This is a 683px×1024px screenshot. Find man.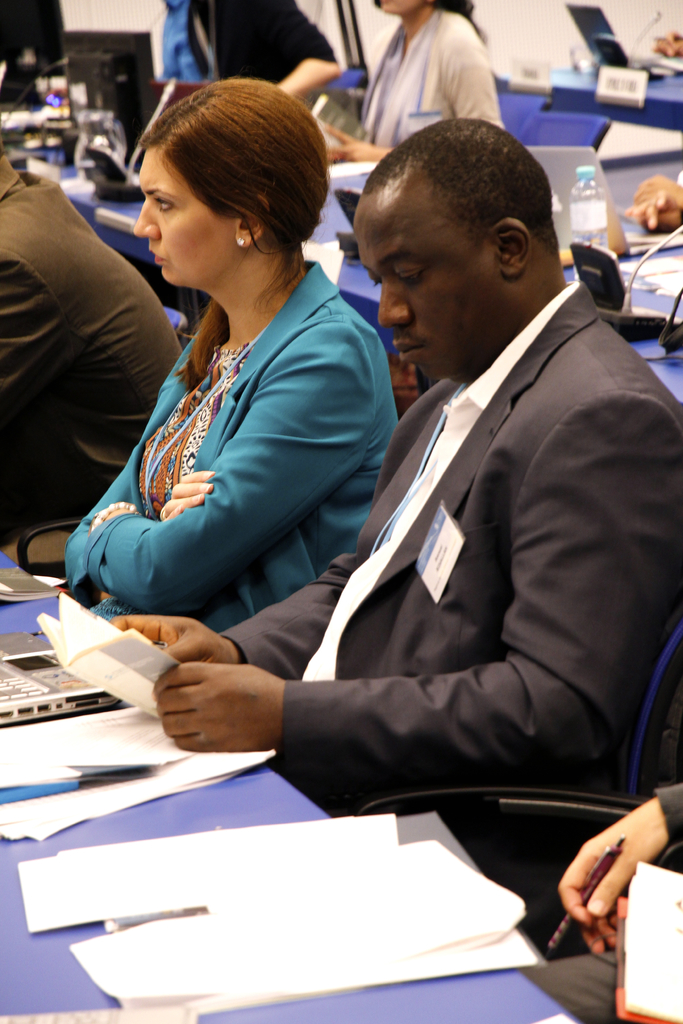
Bounding box: (0,141,185,577).
